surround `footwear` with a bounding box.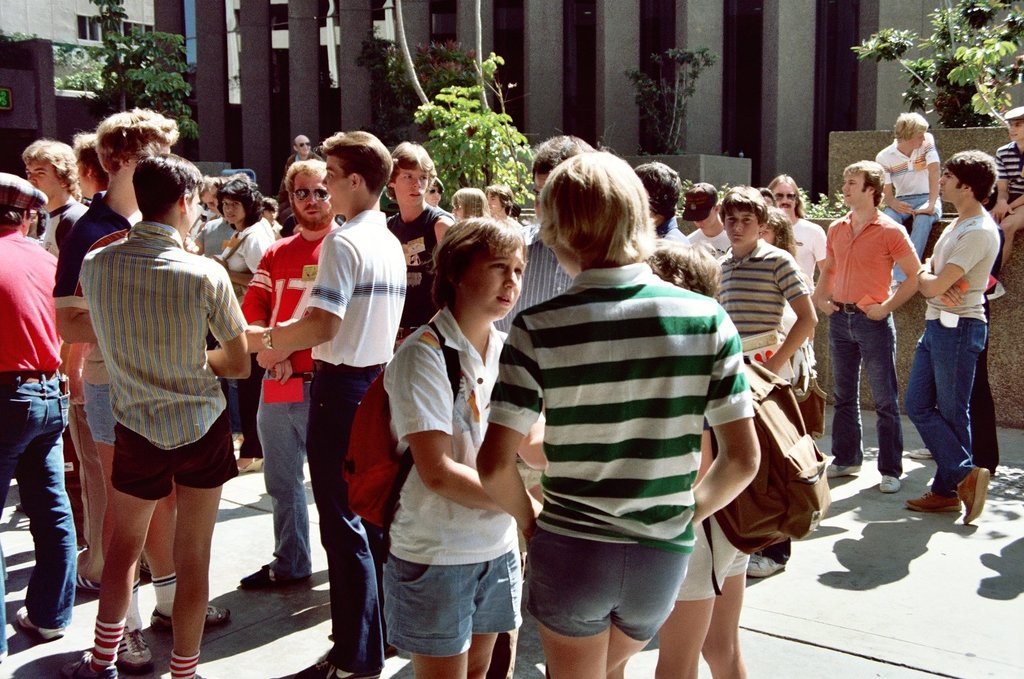
121 627 152 663.
